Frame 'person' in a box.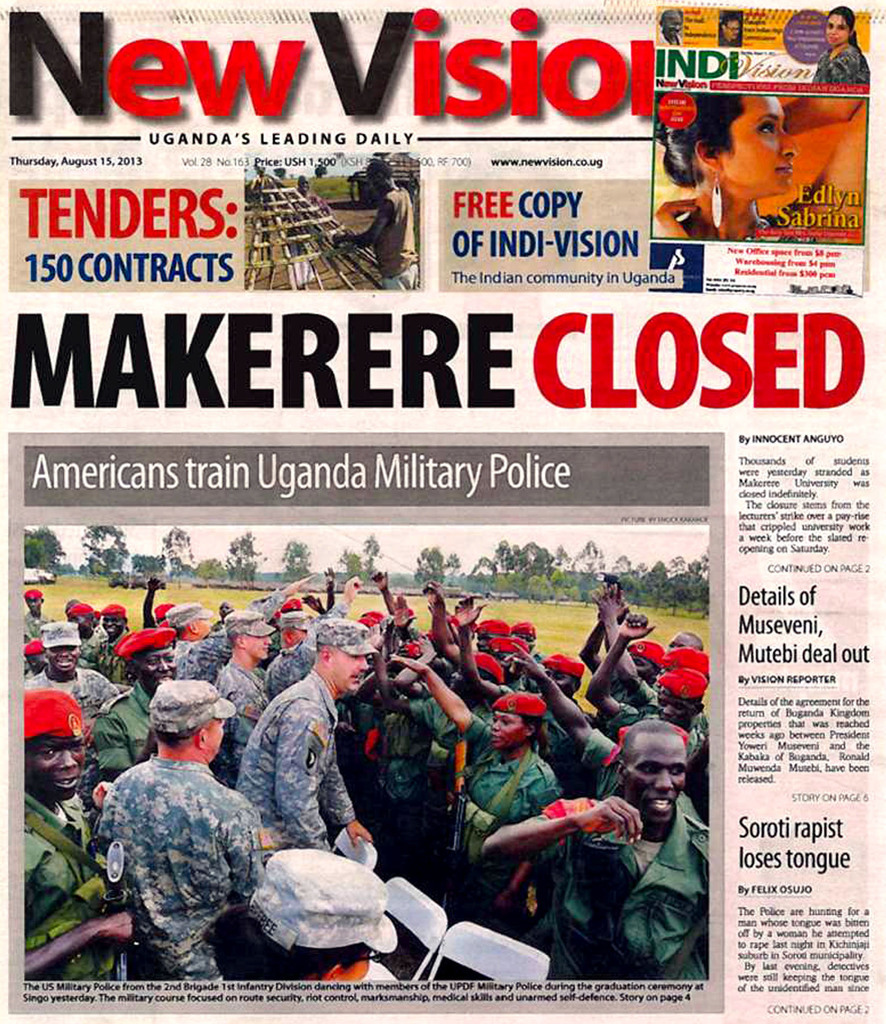
region(810, 4, 871, 83).
